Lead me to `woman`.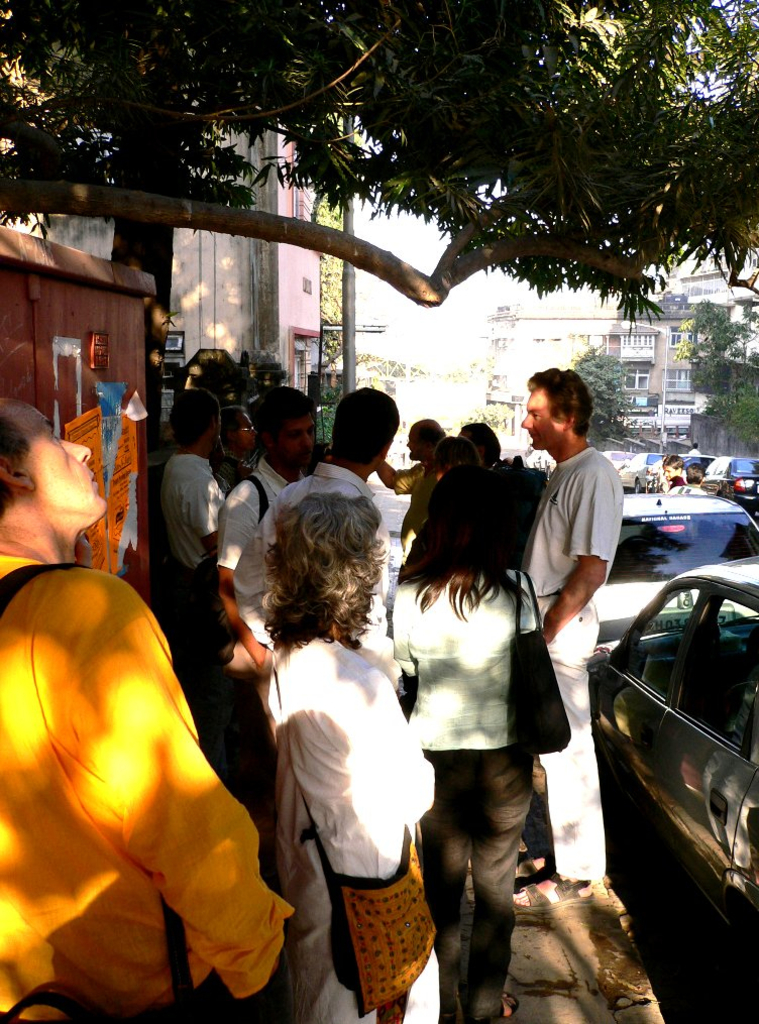
Lead to <box>386,462,540,1023</box>.
